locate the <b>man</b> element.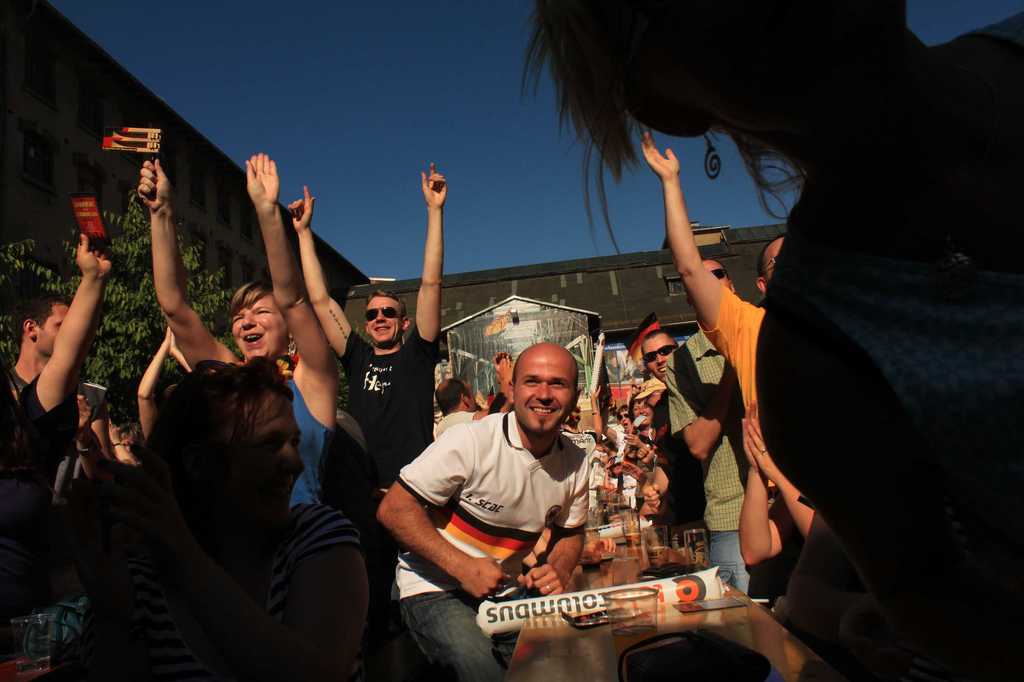
Element bbox: (4, 290, 66, 402).
